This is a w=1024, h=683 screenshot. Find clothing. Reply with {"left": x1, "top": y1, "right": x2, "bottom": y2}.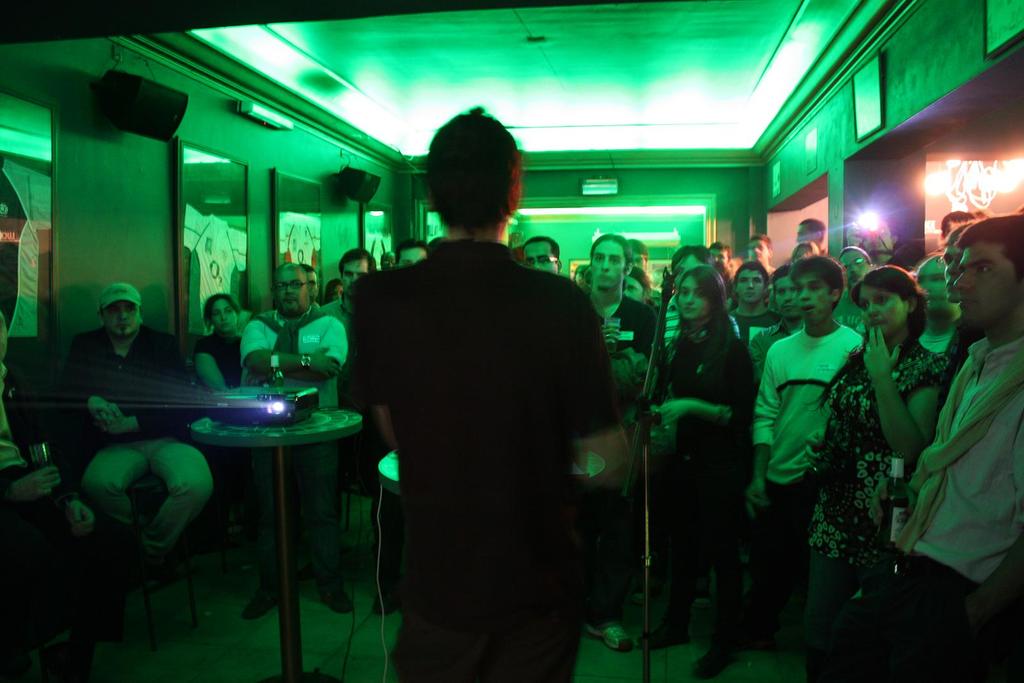
{"left": 752, "top": 319, "right": 804, "bottom": 365}.
